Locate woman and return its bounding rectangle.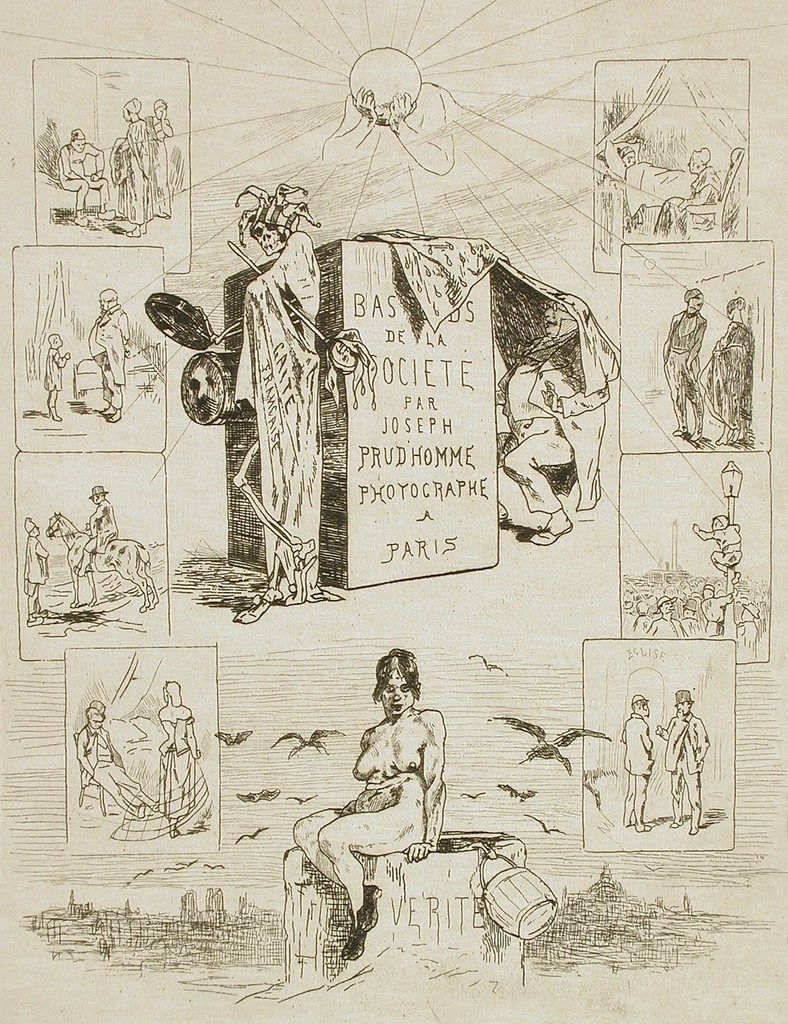
[286,620,489,962].
